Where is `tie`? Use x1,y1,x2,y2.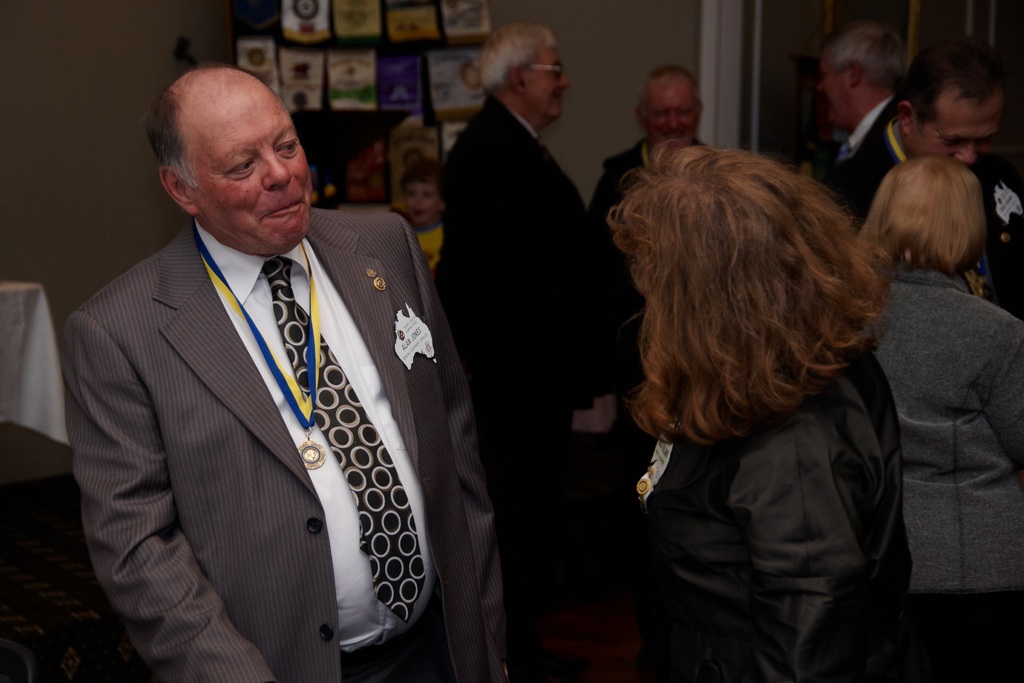
264,258,428,623.
